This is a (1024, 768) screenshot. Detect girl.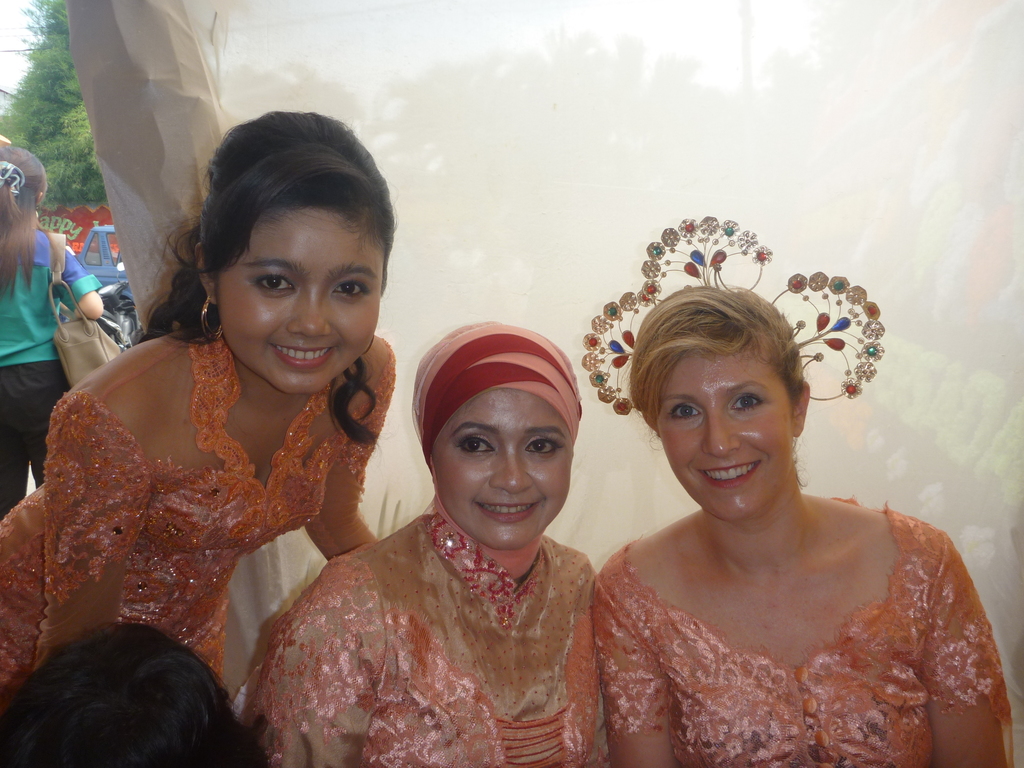
[left=0, top=111, right=393, bottom=687].
